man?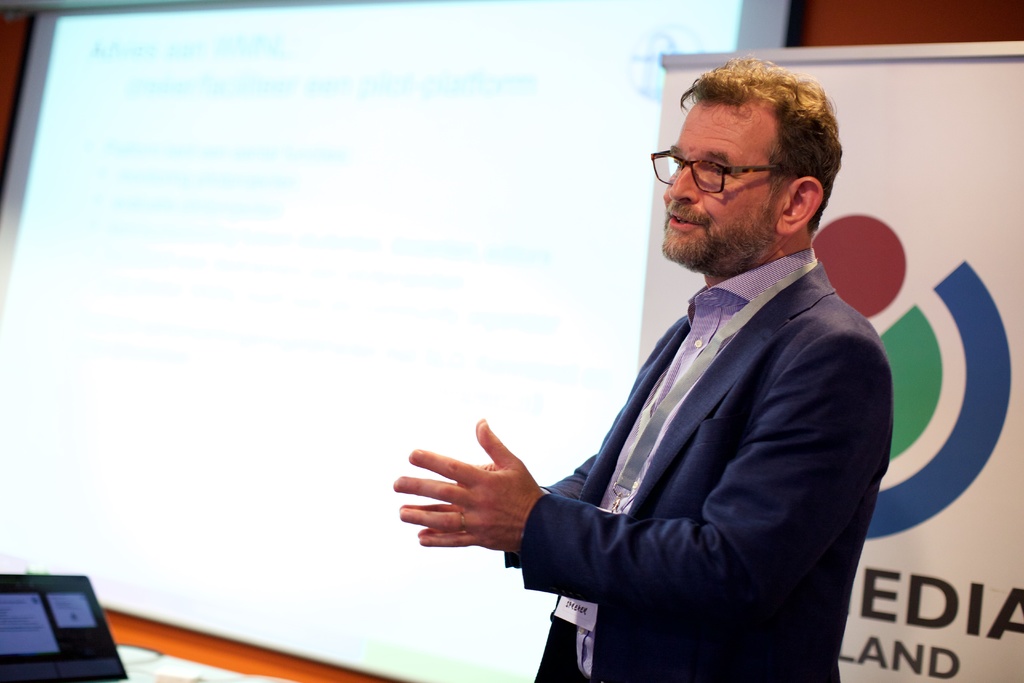
pyautogui.locateOnScreen(392, 68, 925, 663)
